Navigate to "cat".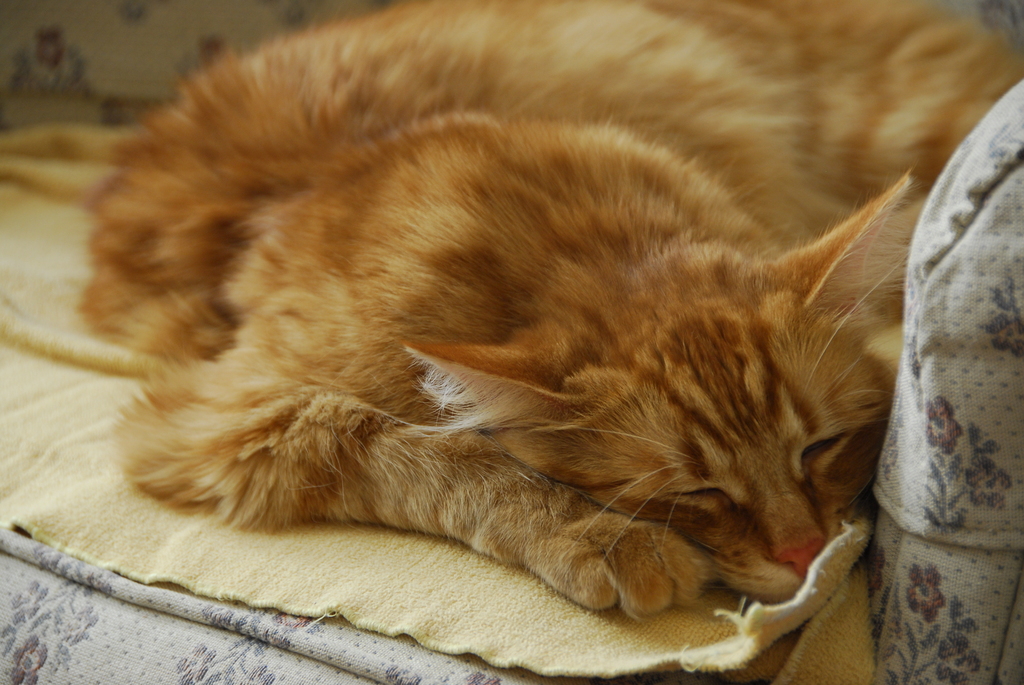
Navigation target: pyautogui.locateOnScreen(73, 0, 1023, 627).
